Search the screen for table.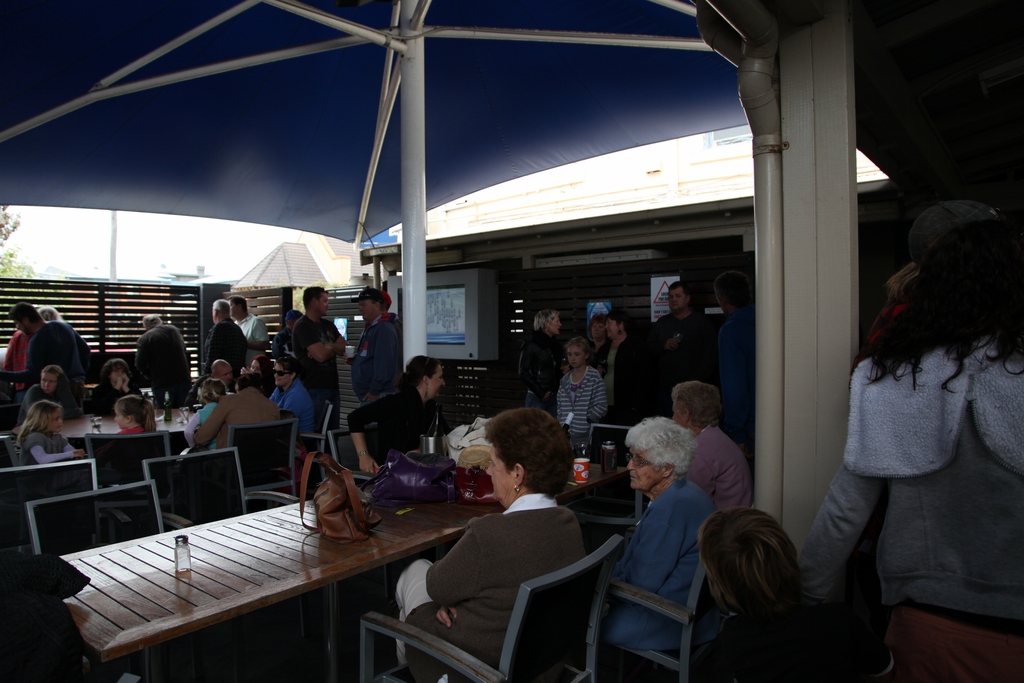
Found at <region>86, 491, 566, 673</region>.
